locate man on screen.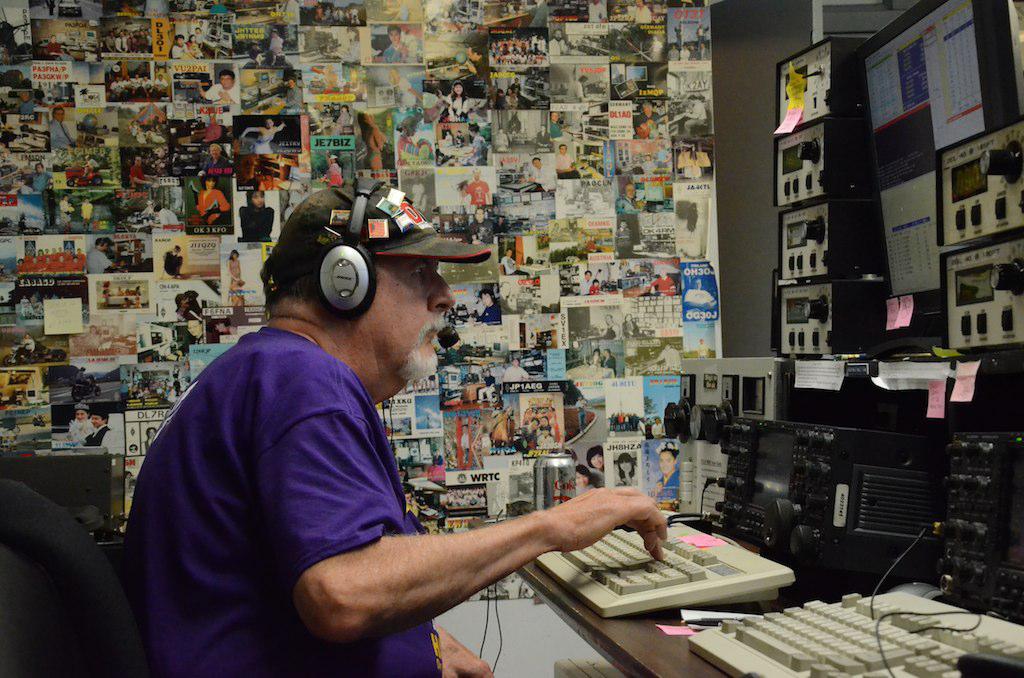
On screen at bbox=(170, 34, 189, 59).
